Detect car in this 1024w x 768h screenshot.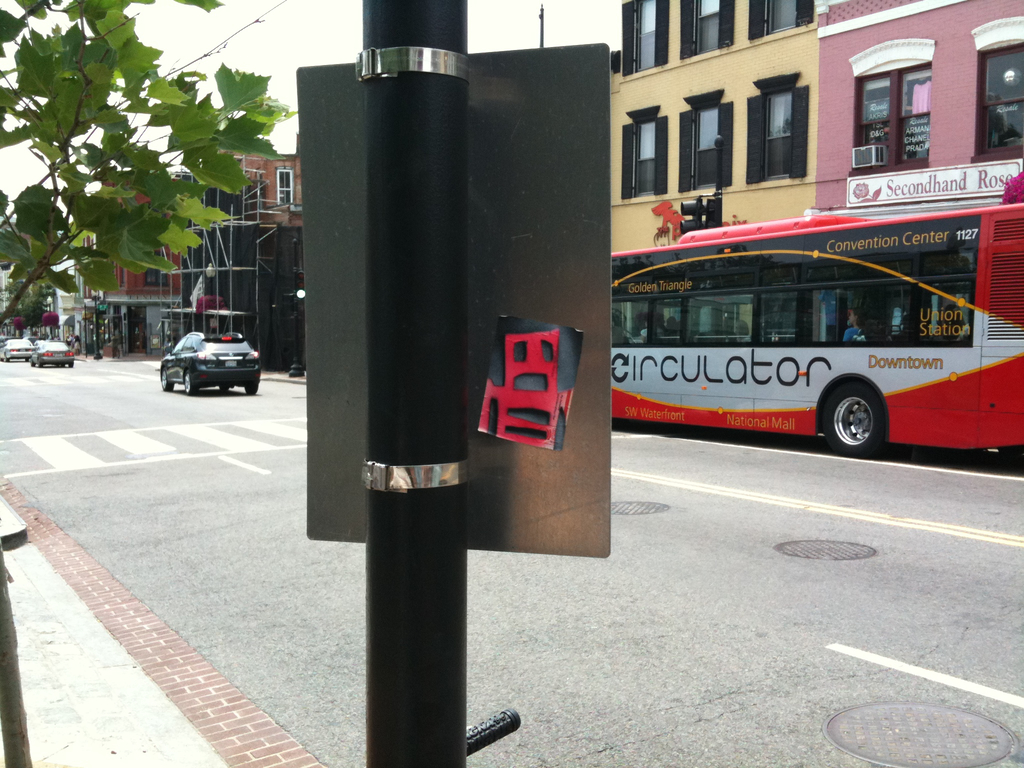
Detection: (28, 336, 73, 368).
